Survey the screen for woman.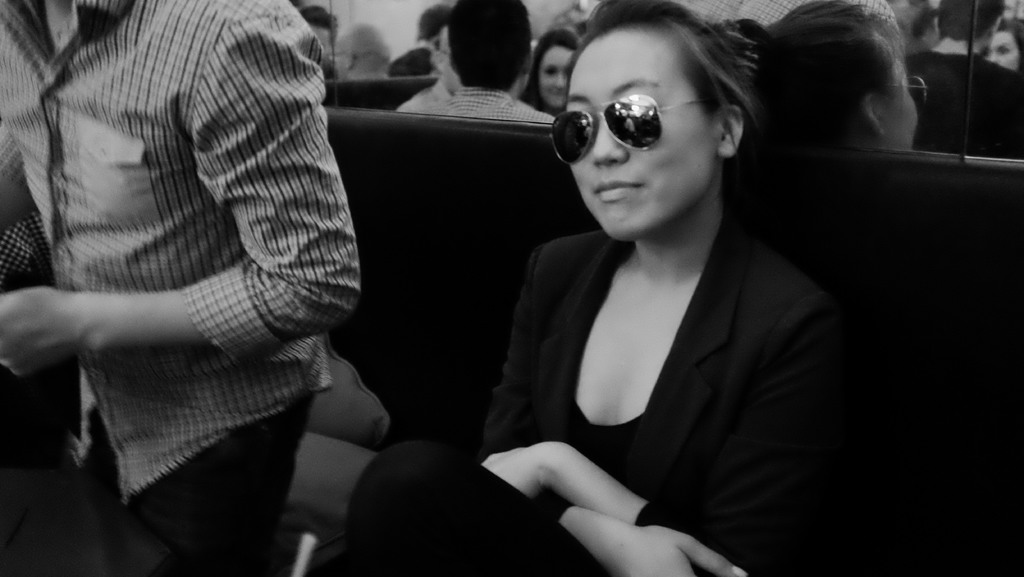
Survey found: (x1=515, y1=26, x2=586, y2=110).
